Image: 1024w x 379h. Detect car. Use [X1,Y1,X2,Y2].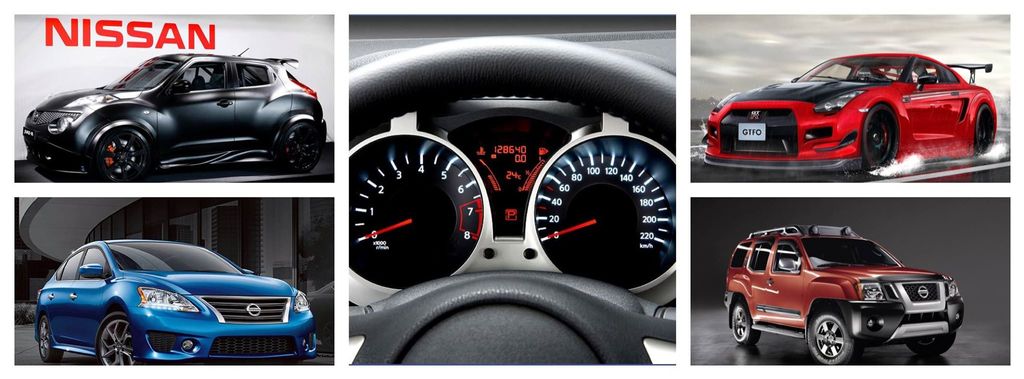
[723,219,966,366].
